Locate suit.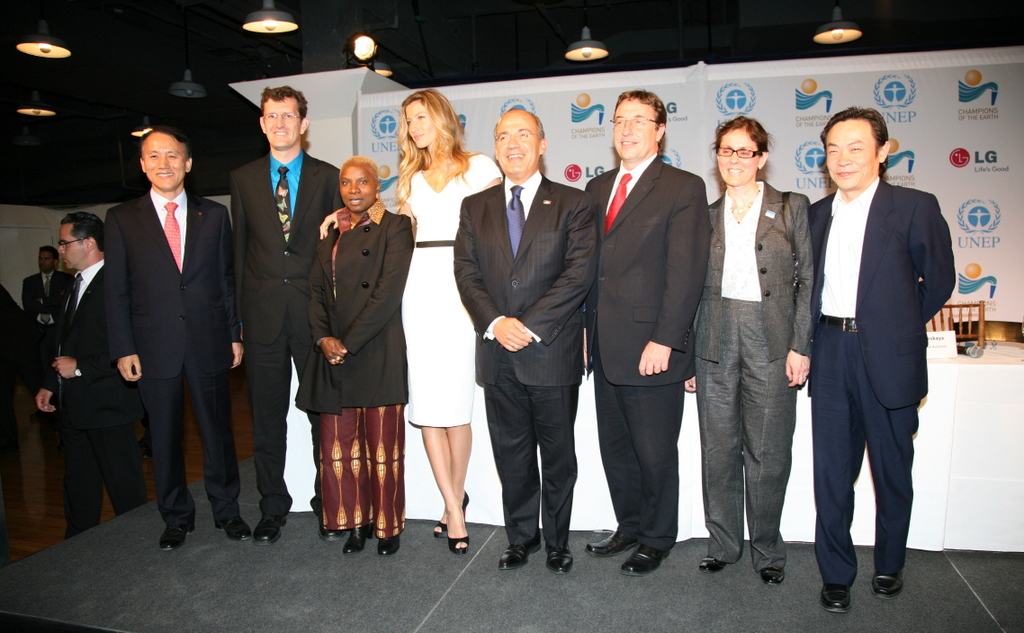
Bounding box: <bbox>692, 178, 816, 567</bbox>.
